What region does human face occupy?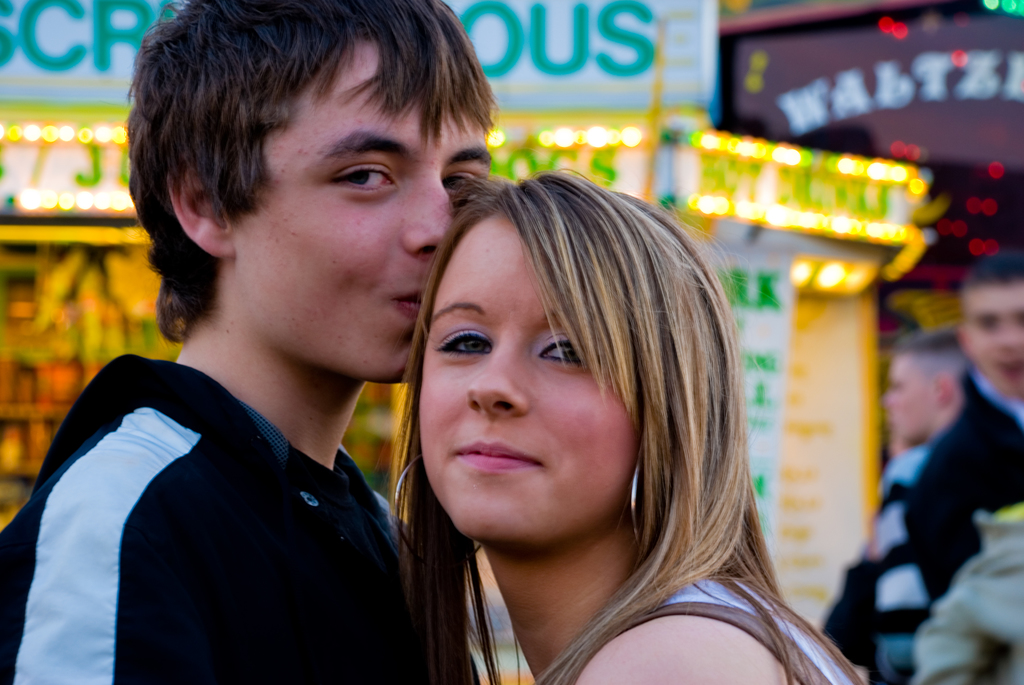
(884,351,941,430).
